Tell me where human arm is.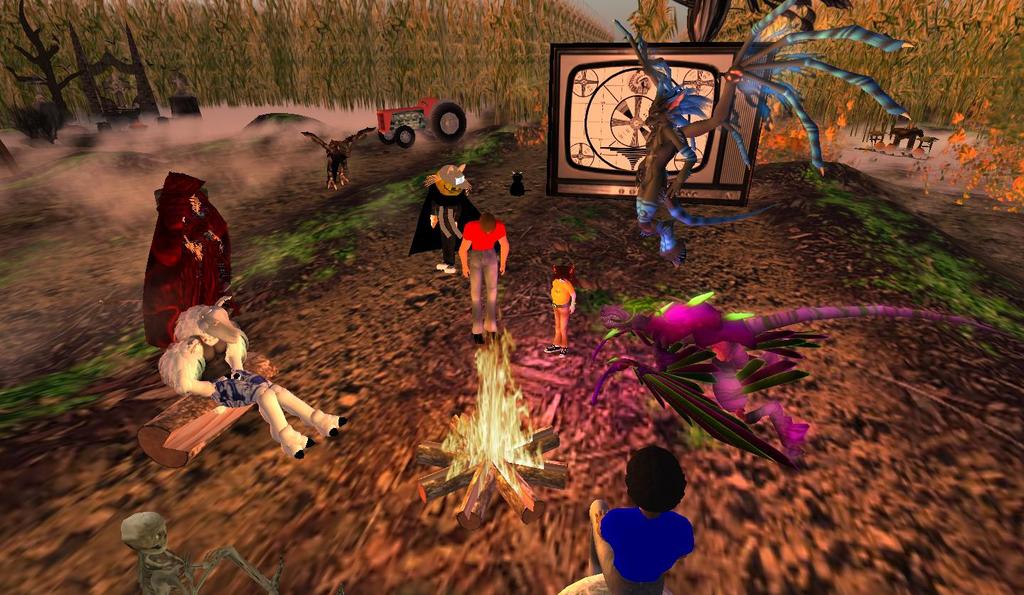
human arm is at pyautogui.locateOnScreen(501, 224, 511, 274).
